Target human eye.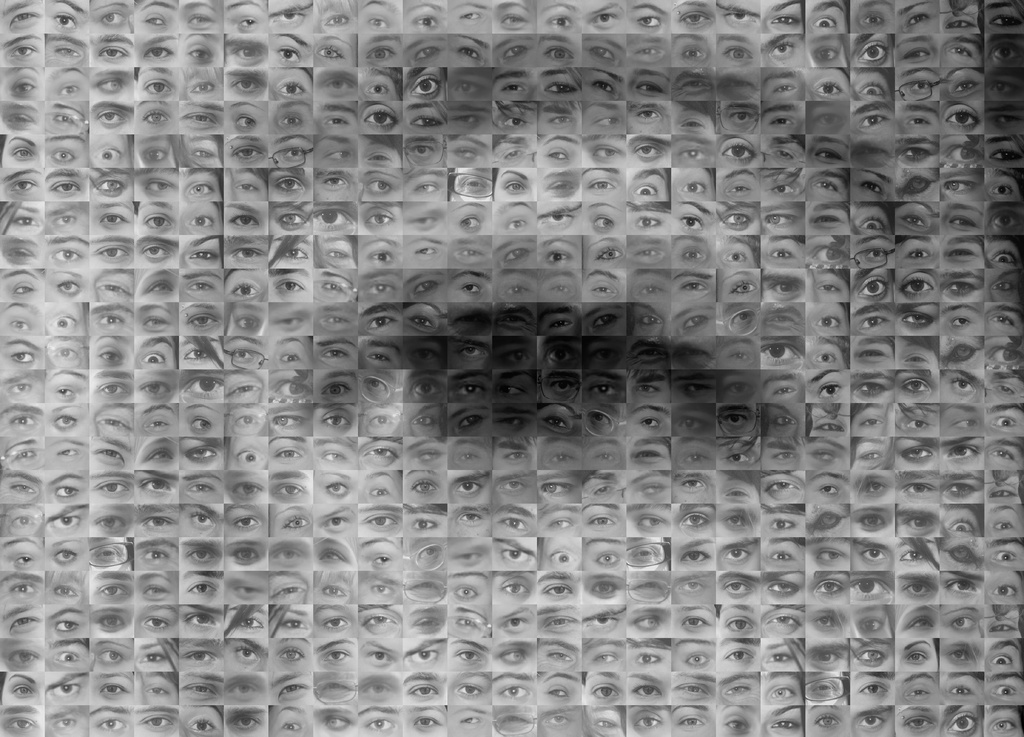
Target region: detection(856, 80, 886, 97).
